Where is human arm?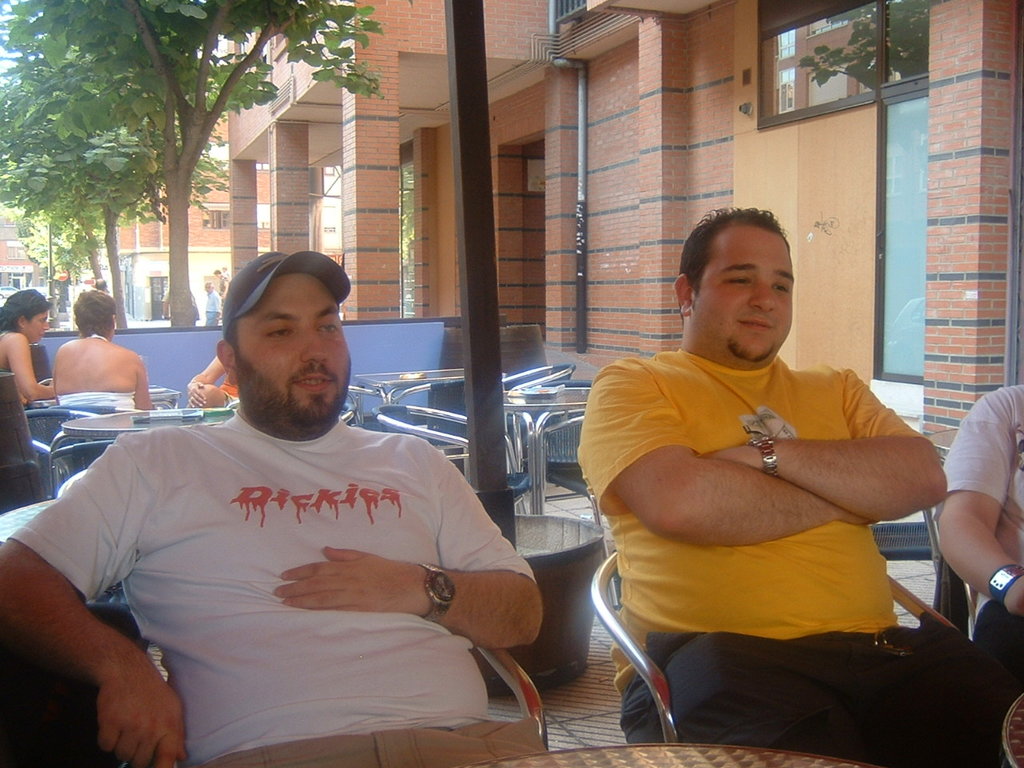
x1=934, y1=393, x2=1023, y2=622.
